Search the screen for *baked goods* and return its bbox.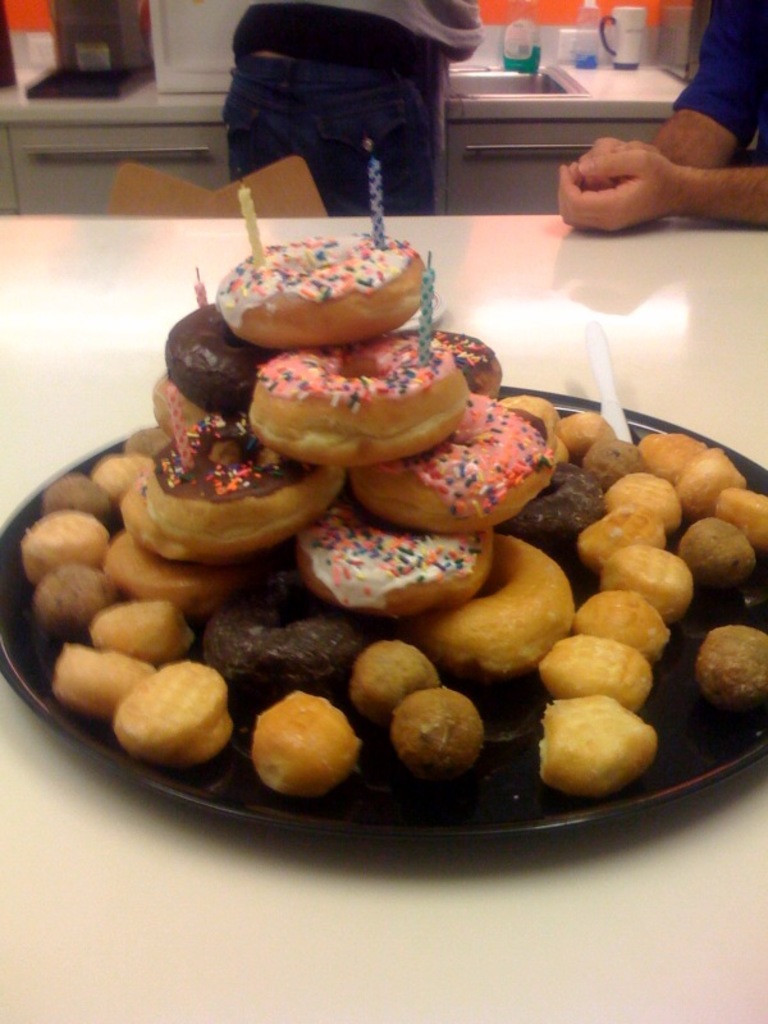
Found: l=252, t=325, r=481, b=474.
